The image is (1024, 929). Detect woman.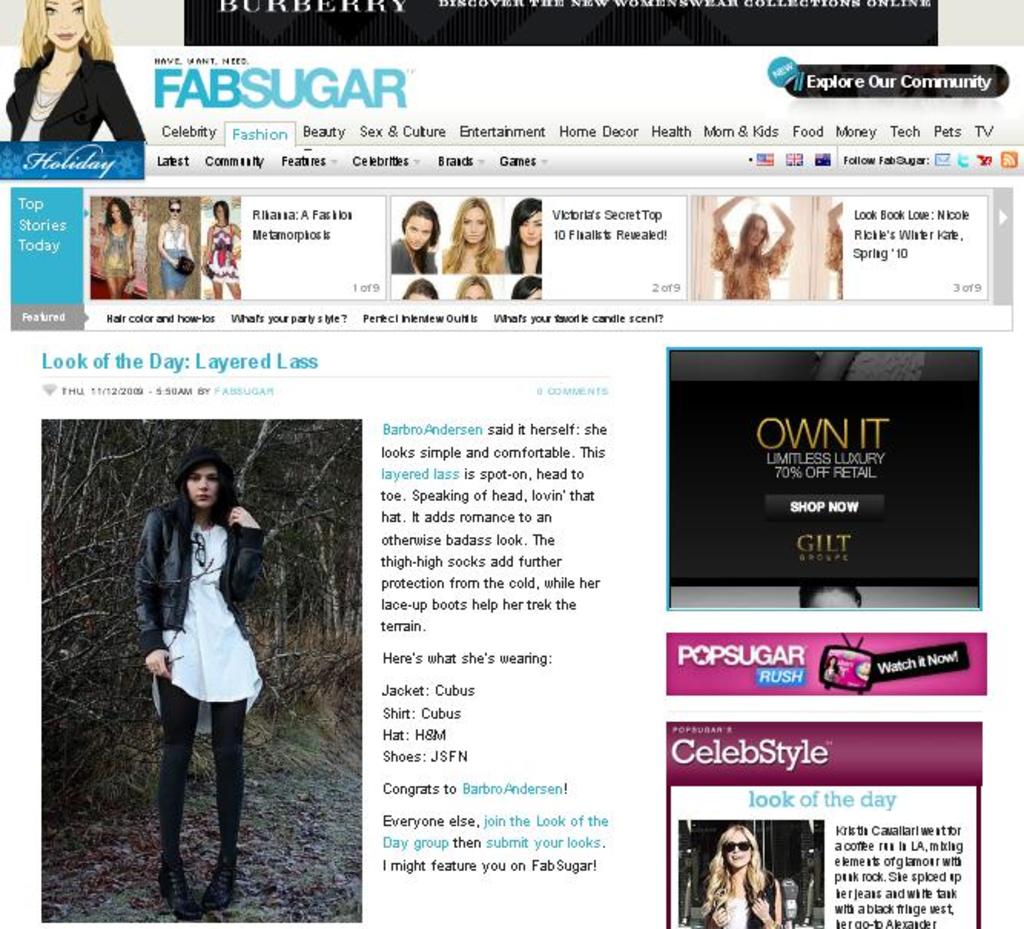
Detection: (511,273,540,299).
